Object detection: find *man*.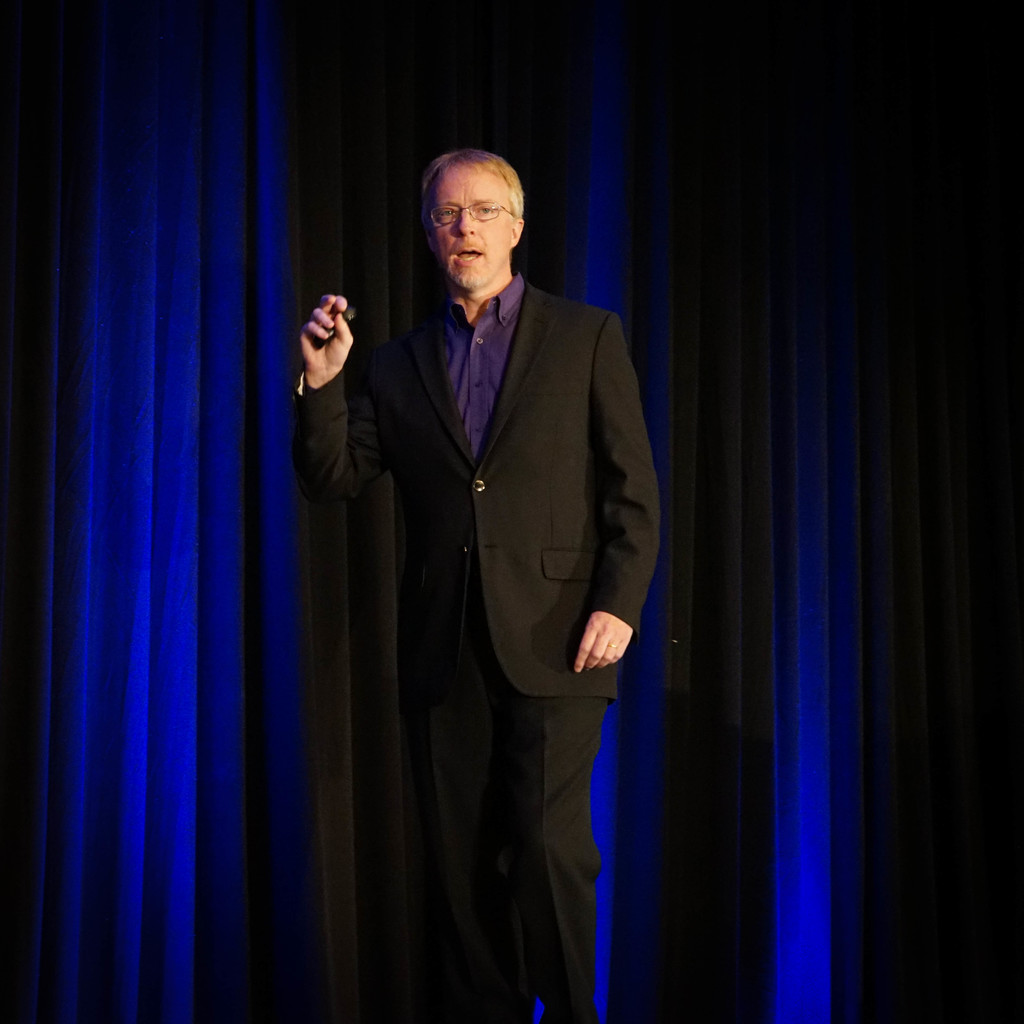
bbox(321, 114, 677, 970).
